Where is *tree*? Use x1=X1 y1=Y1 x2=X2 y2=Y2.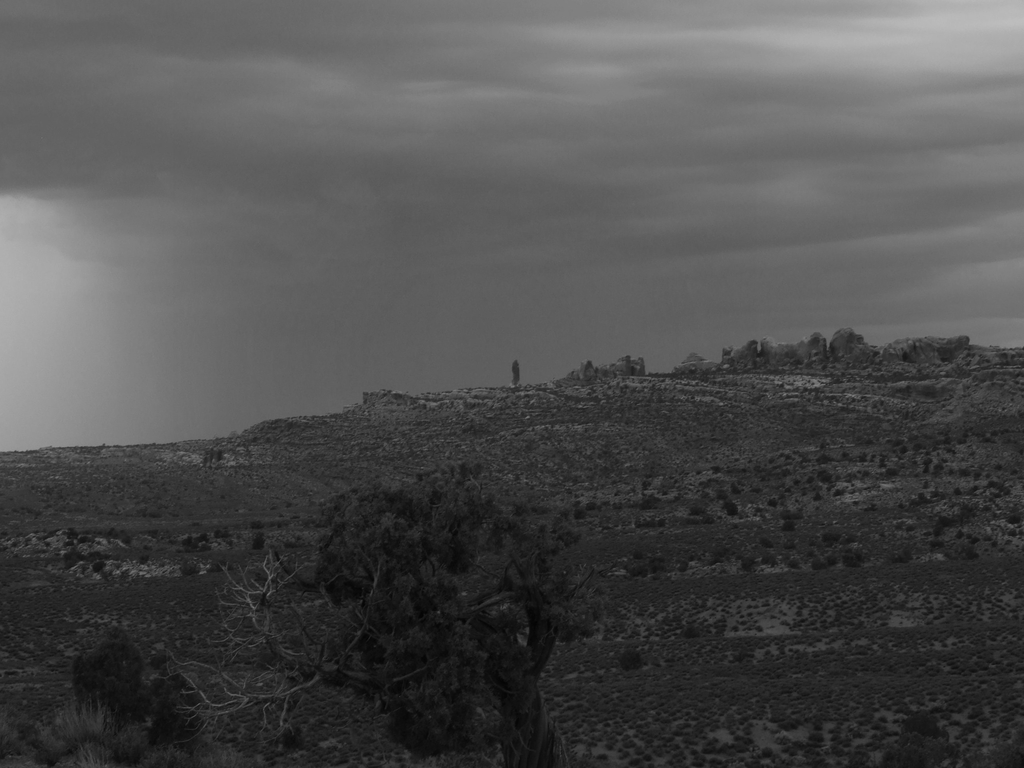
x1=891 y1=736 x2=946 y2=753.
